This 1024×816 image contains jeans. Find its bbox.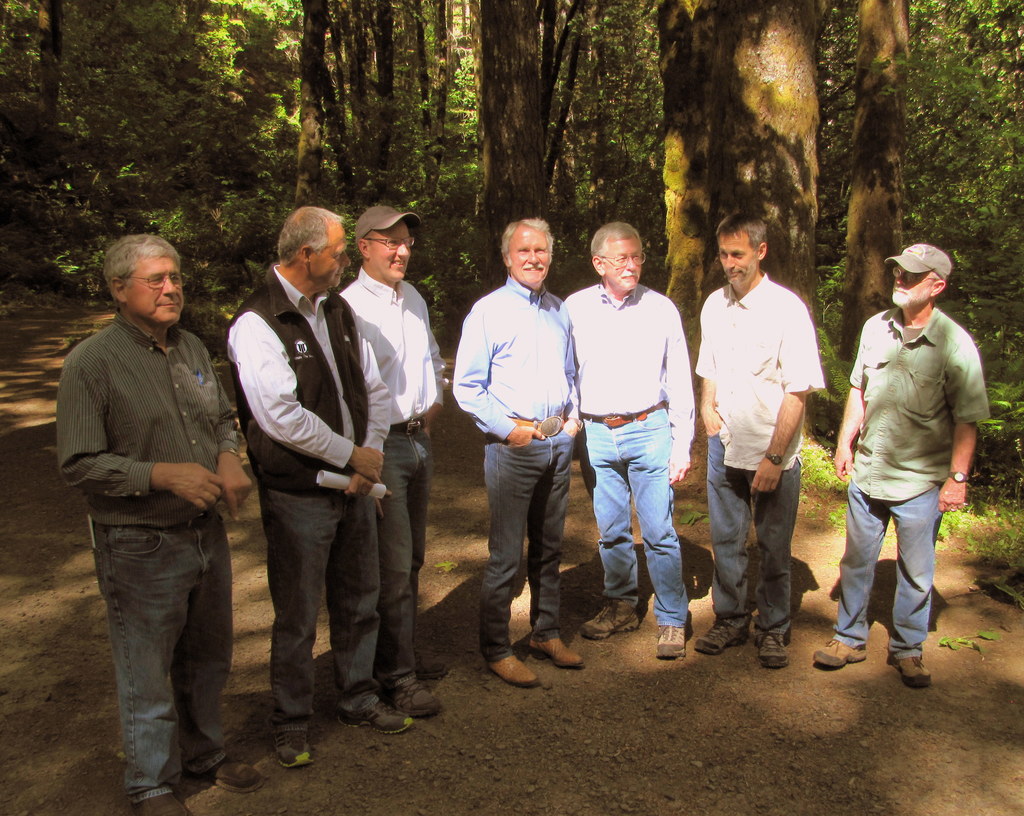
[706,437,797,632].
